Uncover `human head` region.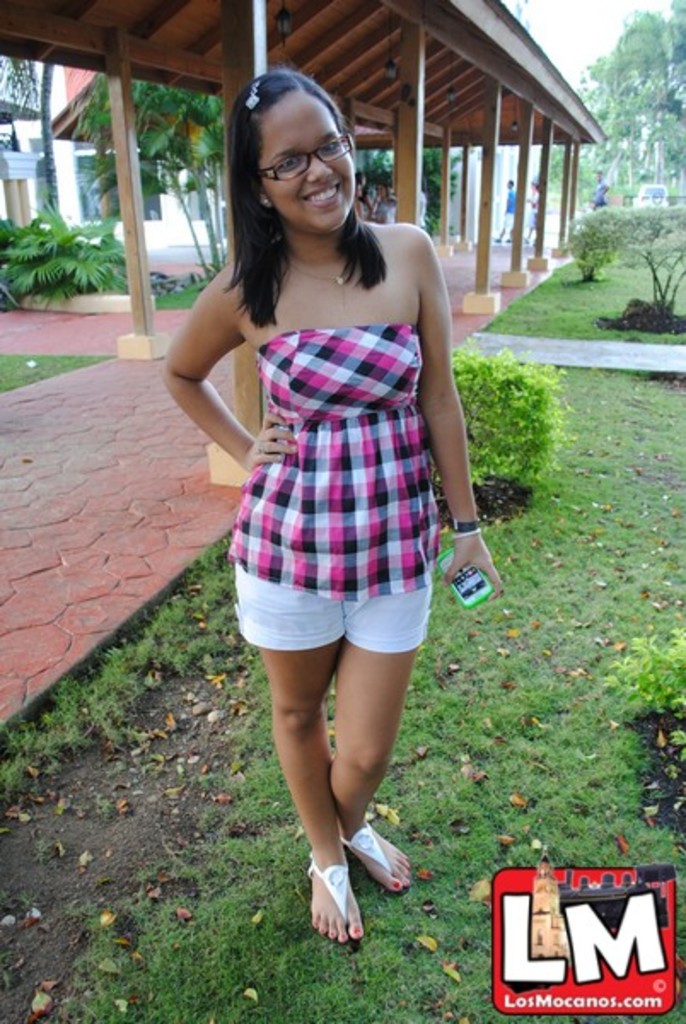
Uncovered: 227 58 370 222.
